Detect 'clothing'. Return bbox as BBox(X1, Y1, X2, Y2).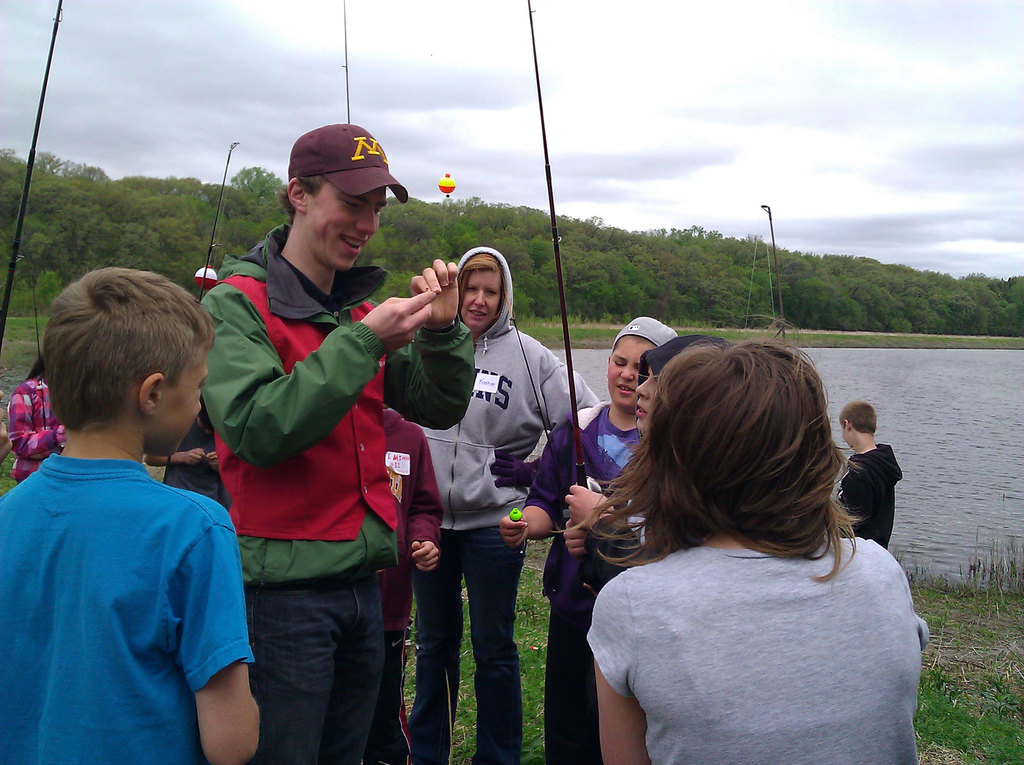
BBox(406, 241, 600, 764).
